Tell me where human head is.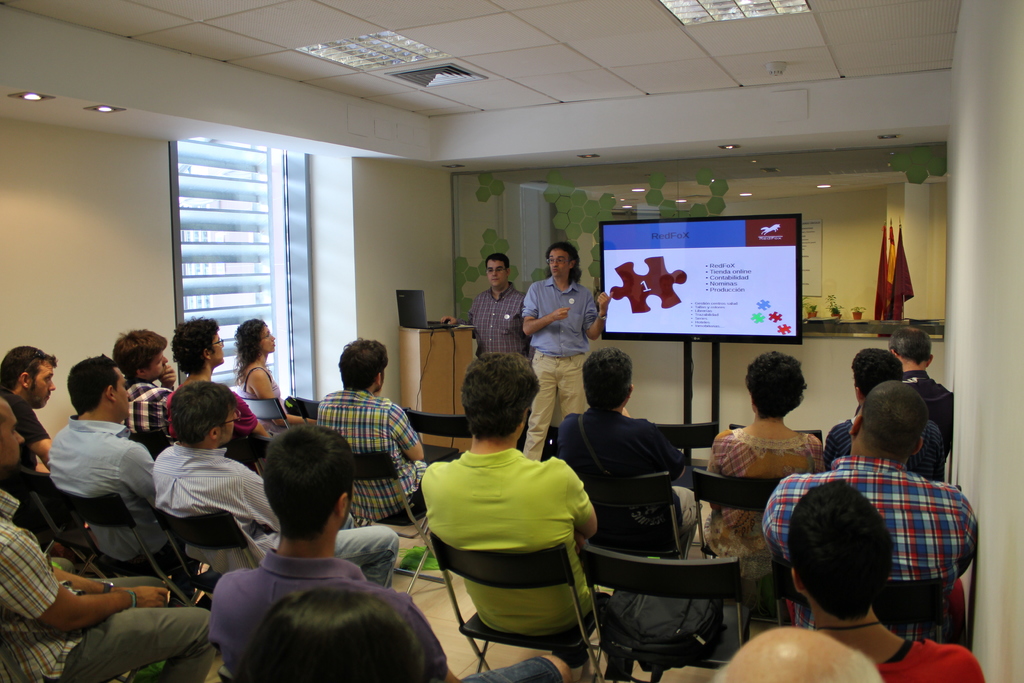
human head is at [x1=114, y1=331, x2=168, y2=383].
